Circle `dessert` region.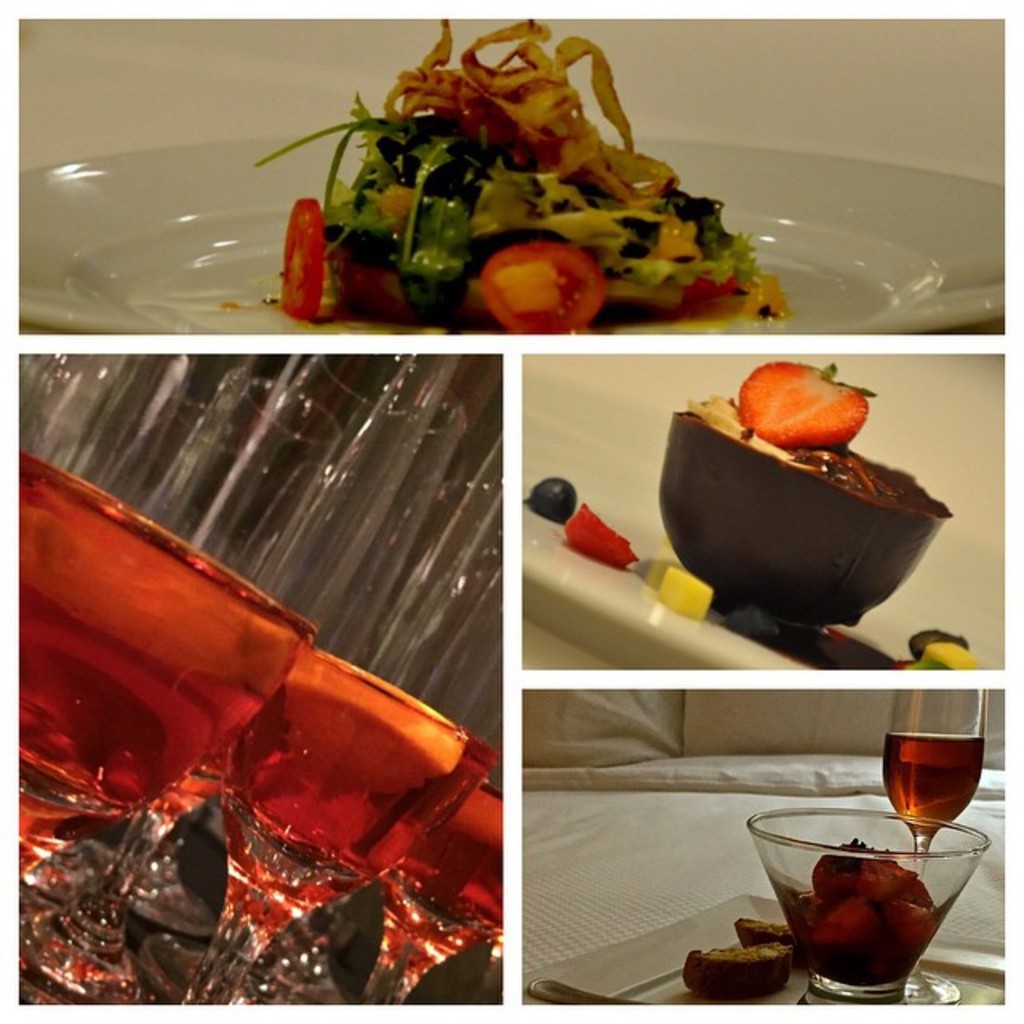
Region: BBox(790, 846, 962, 976).
